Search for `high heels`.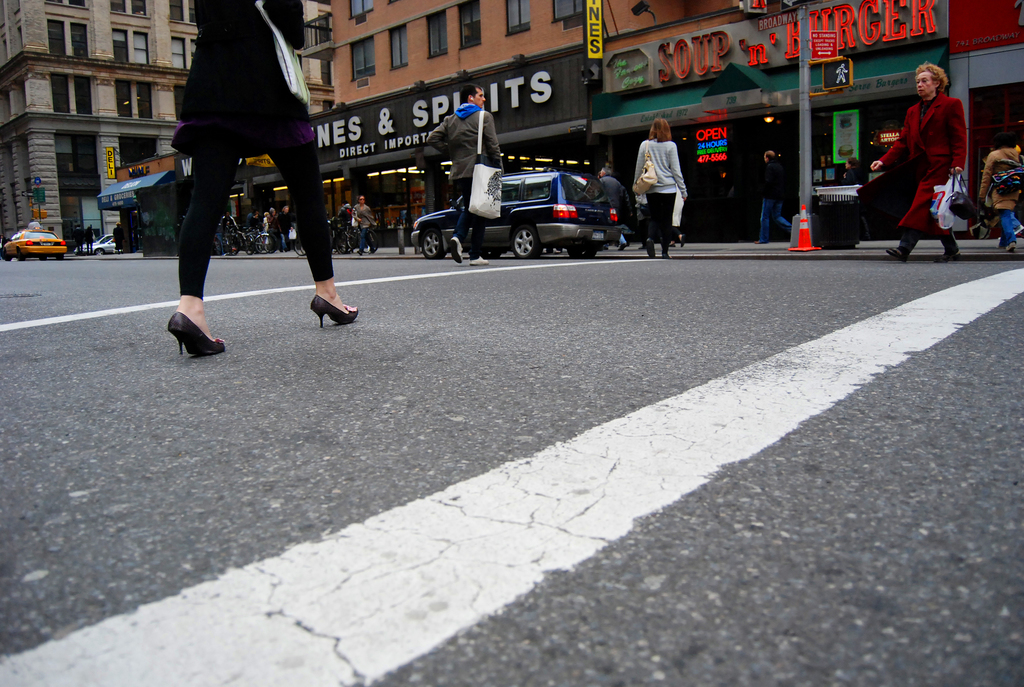
Found at 168:311:224:354.
